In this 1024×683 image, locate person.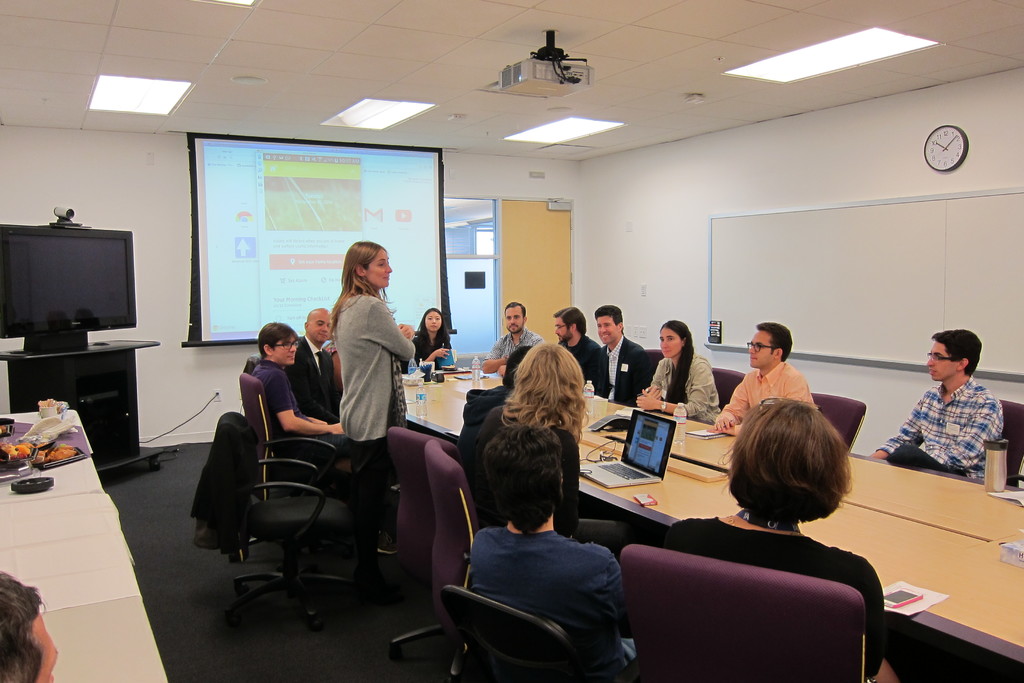
Bounding box: l=416, t=306, r=455, b=371.
